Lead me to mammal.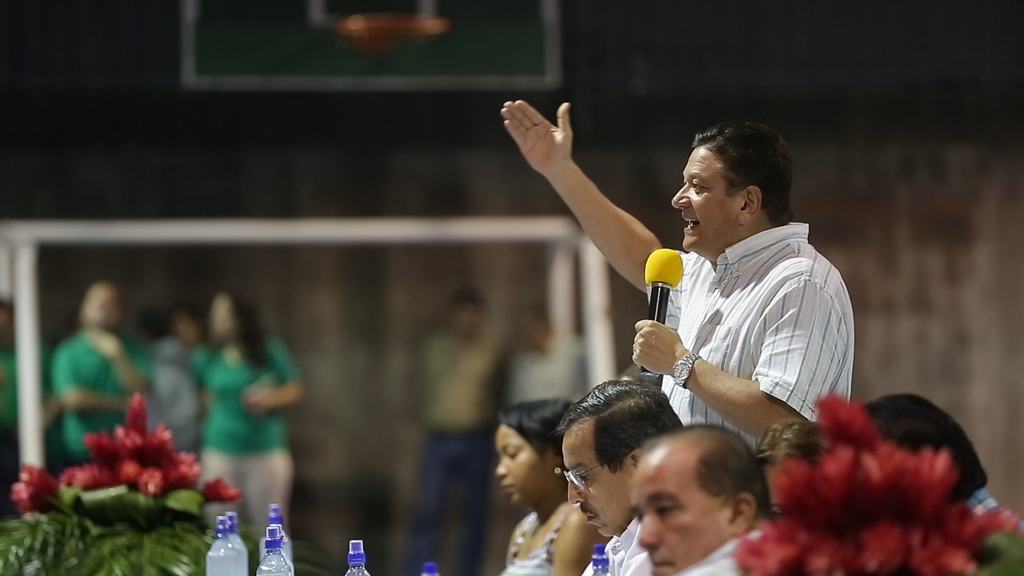
Lead to locate(504, 298, 594, 412).
